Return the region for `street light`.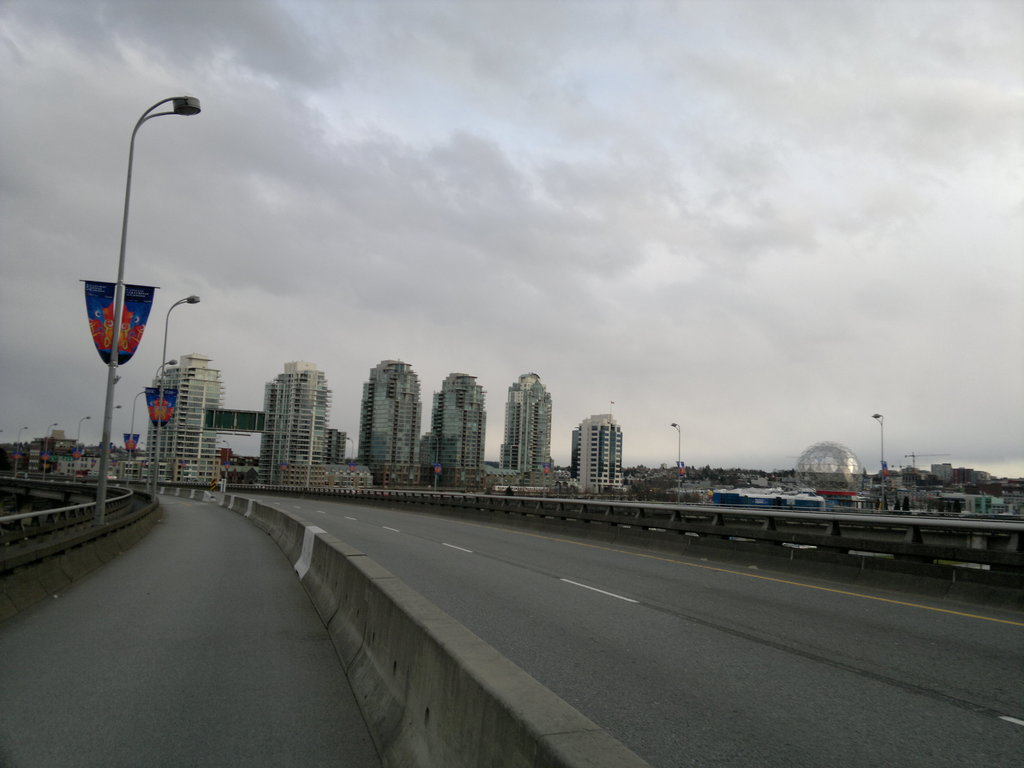
[345, 435, 358, 485].
